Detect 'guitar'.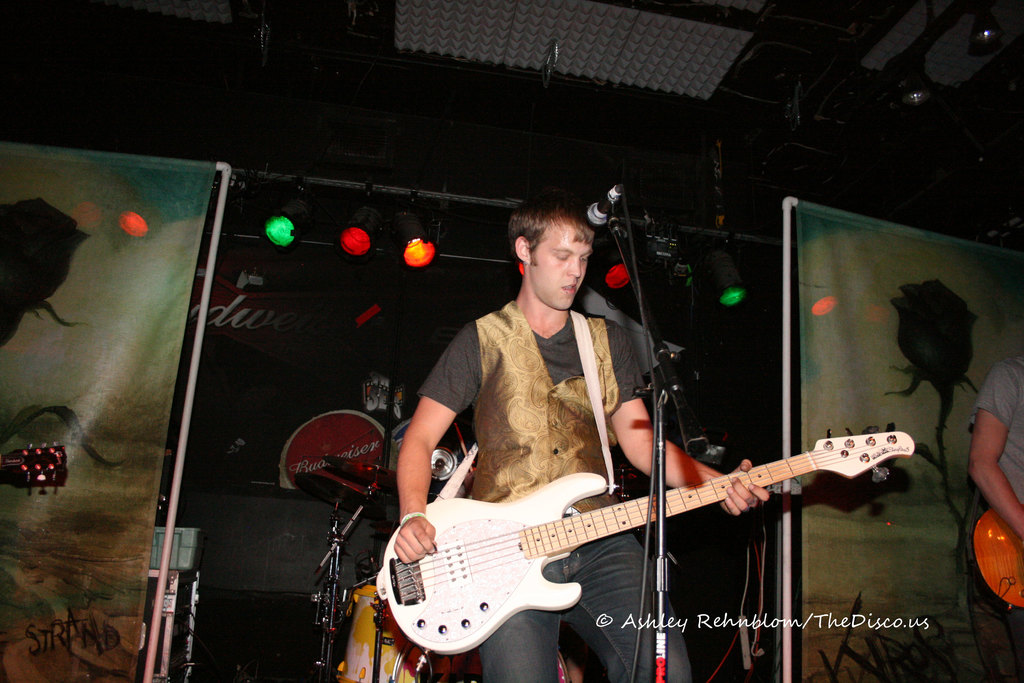
Detected at rect(365, 420, 916, 655).
